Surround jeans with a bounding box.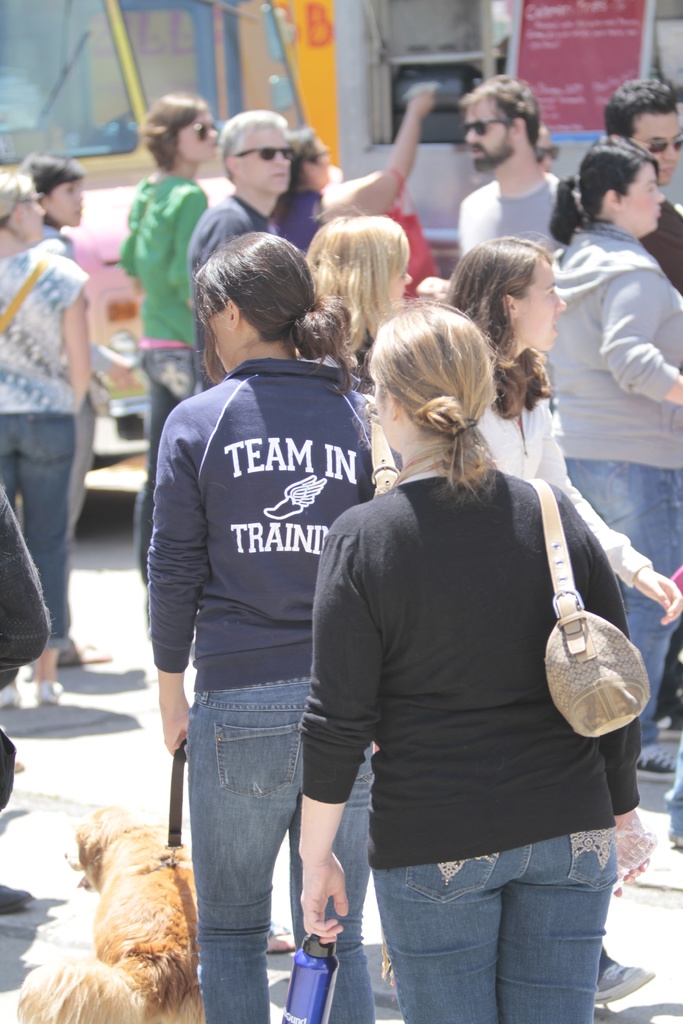
<bbox>0, 413, 80, 645</bbox>.
